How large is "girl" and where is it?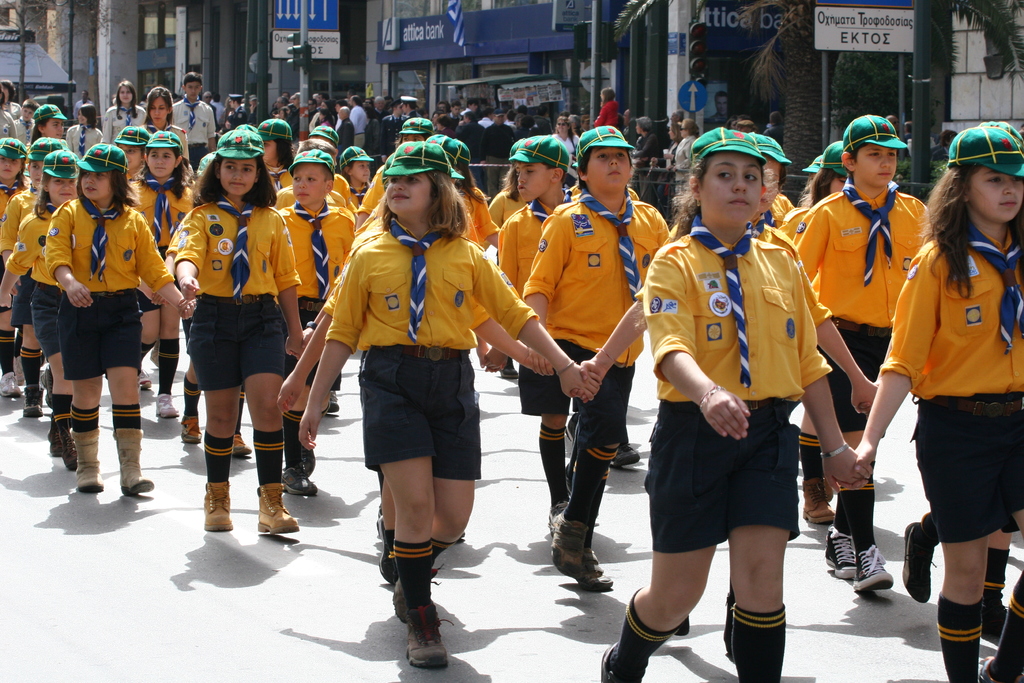
Bounding box: rect(301, 133, 584, 670).
